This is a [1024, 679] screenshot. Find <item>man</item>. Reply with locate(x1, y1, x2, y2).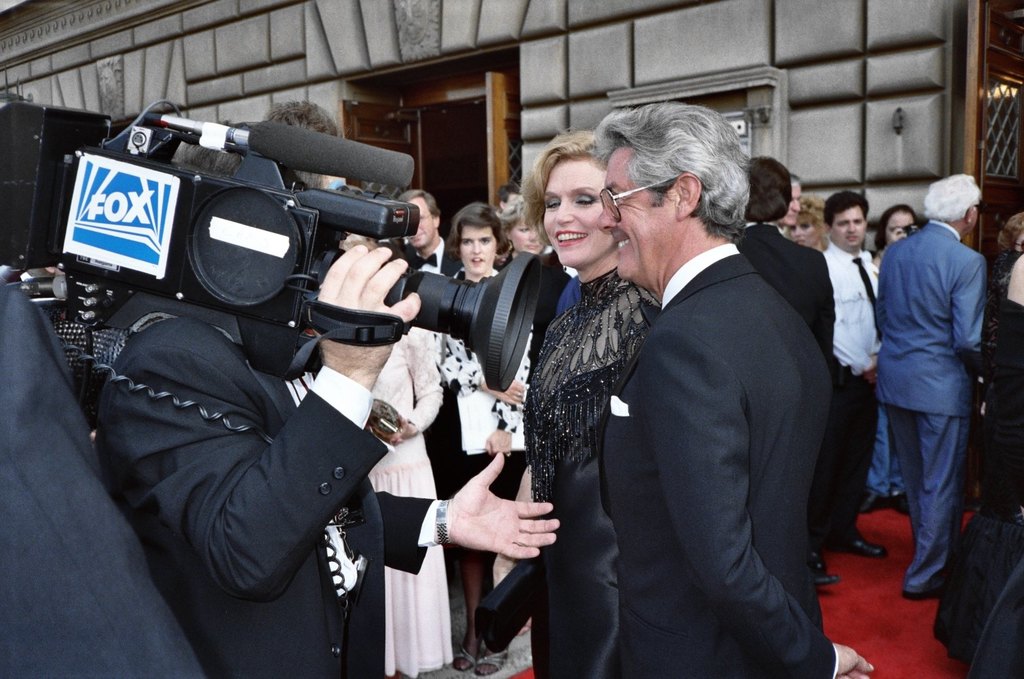
locate(388, 188, 456, 278).
